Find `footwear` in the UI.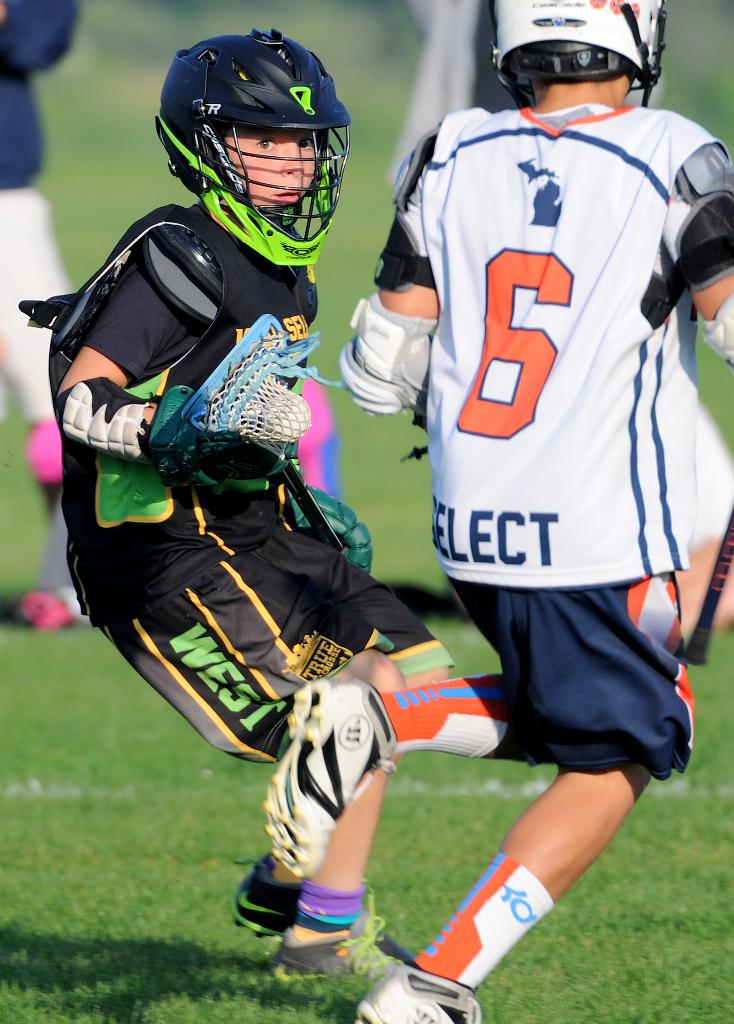
UI element at 226 854 304 931.
